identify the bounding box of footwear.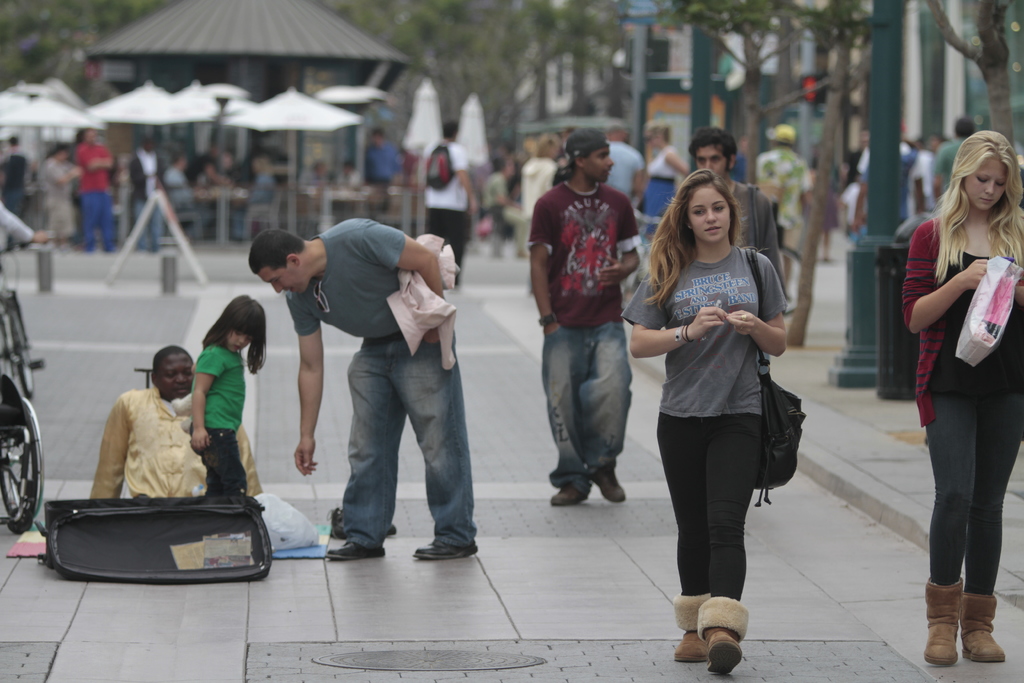
x1=673 y1=632 x2=710 y2=659.
